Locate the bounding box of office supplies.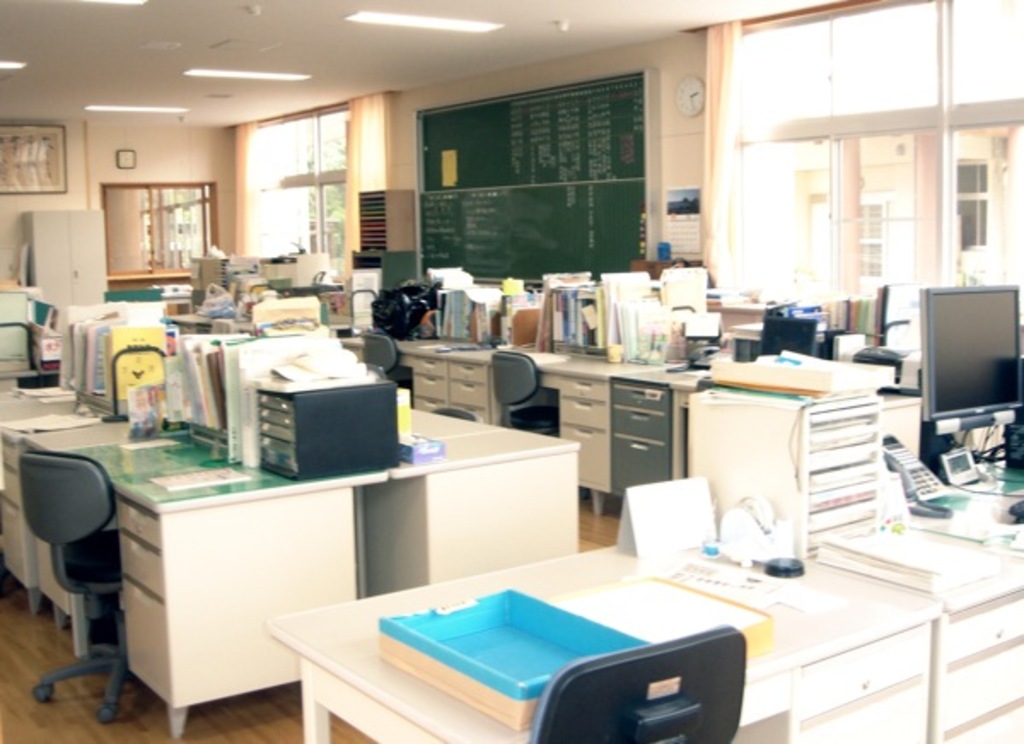
Bounding box: select_region(259, 367, 403, 473).
